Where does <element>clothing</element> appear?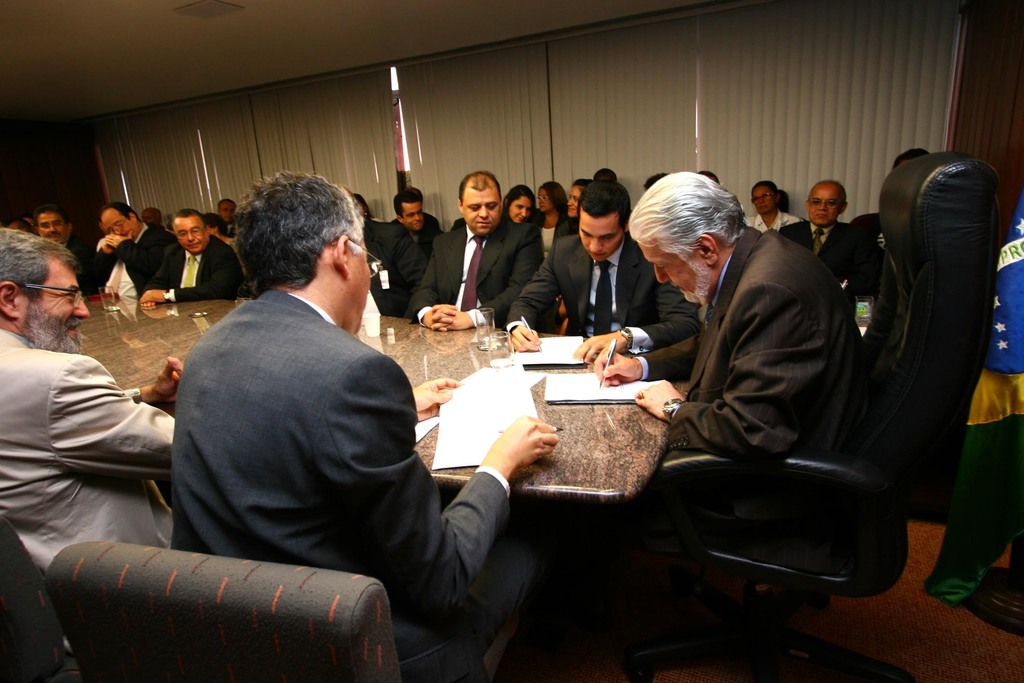
Appears at <region>152, 224, 501, 657</region>.
